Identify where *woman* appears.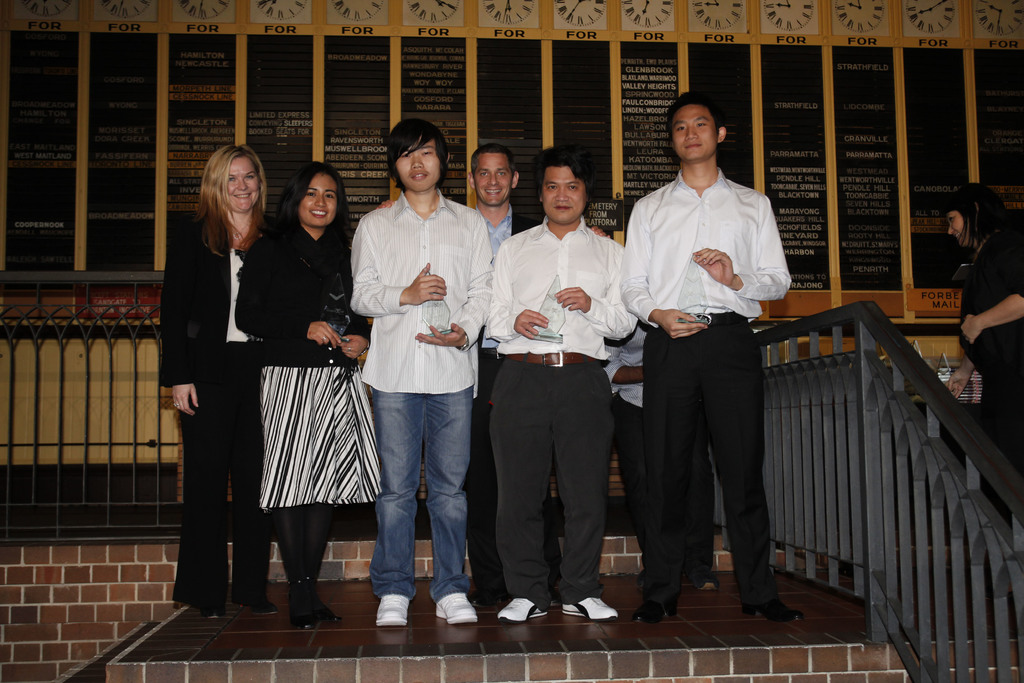
Appears at 939 183 1023 491.
